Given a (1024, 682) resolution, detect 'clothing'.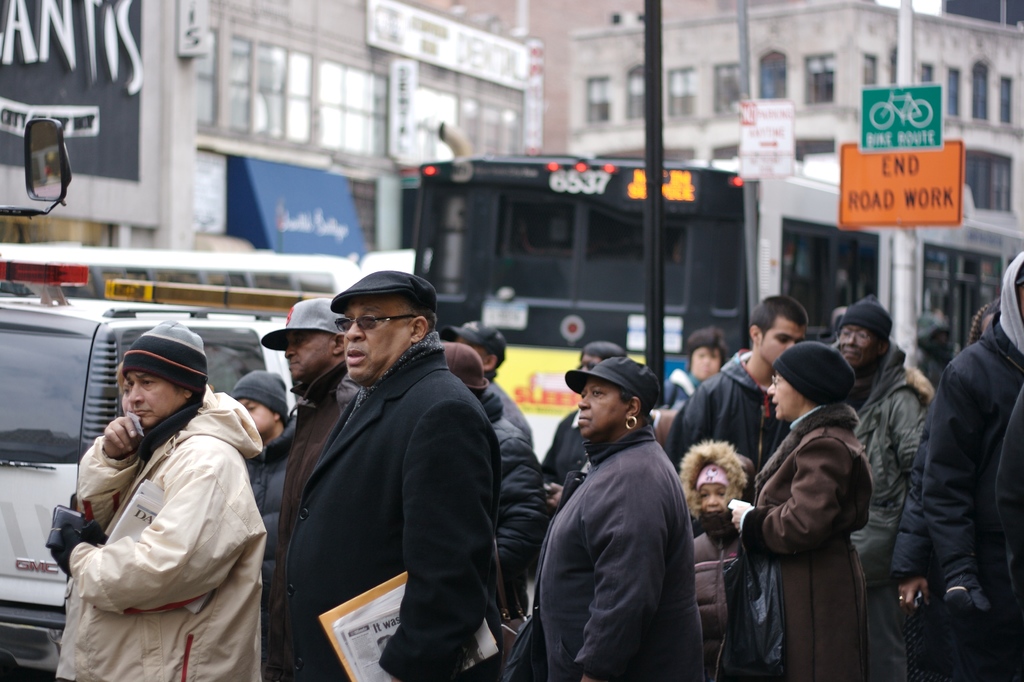
rect(699, 505, 746, 681).
